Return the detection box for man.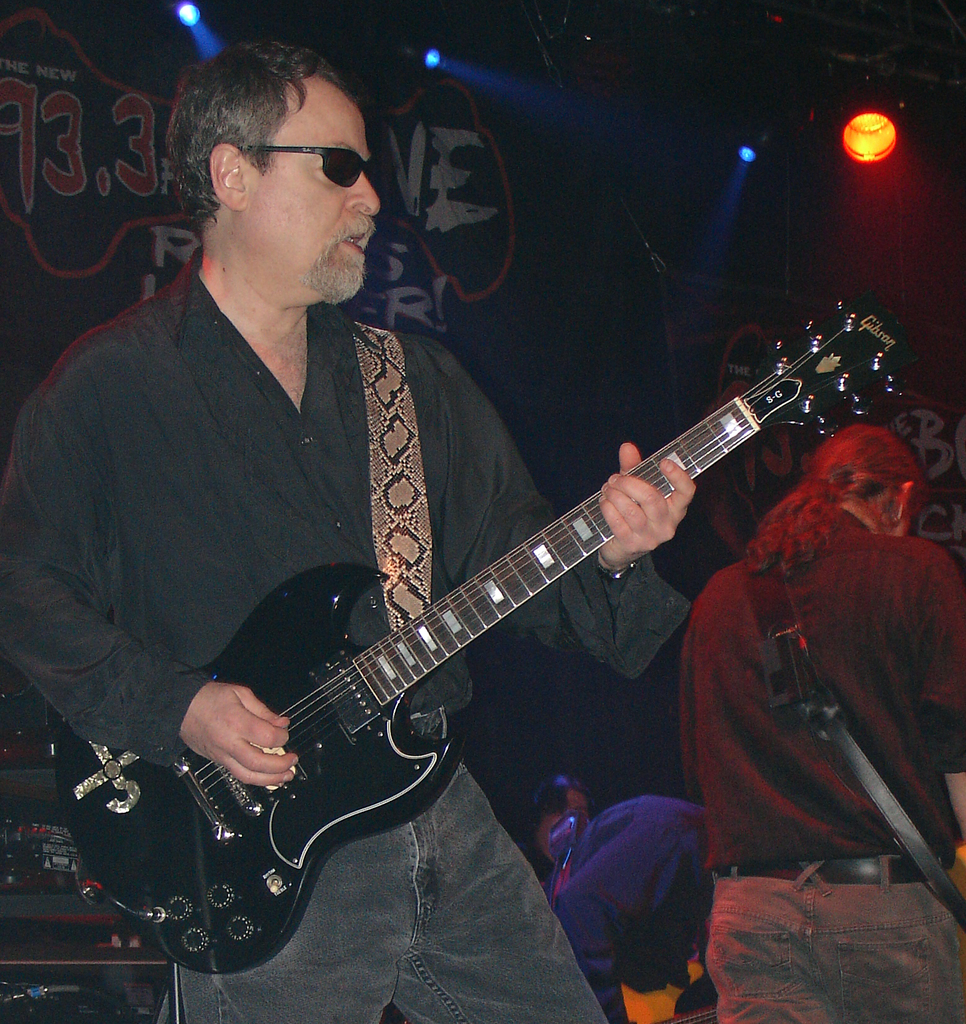
rect(678, 426, 965, 1022).
